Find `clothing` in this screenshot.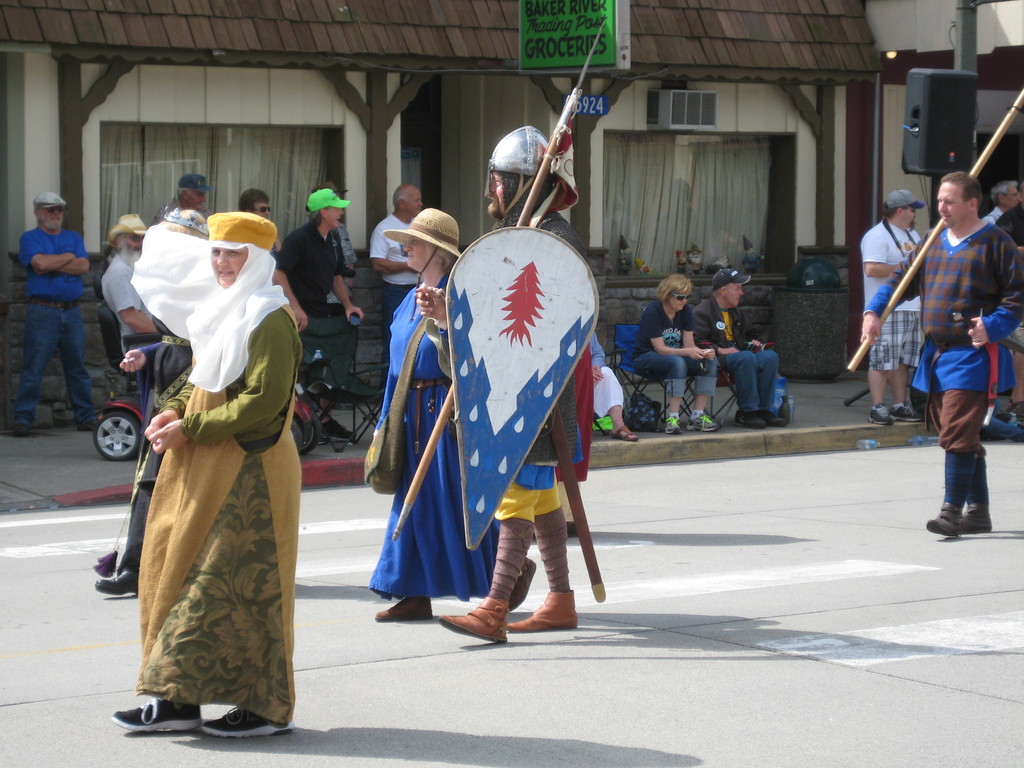
The bounding box for `clothing` is x1=852 y1=207 x2=927 y2=373.
